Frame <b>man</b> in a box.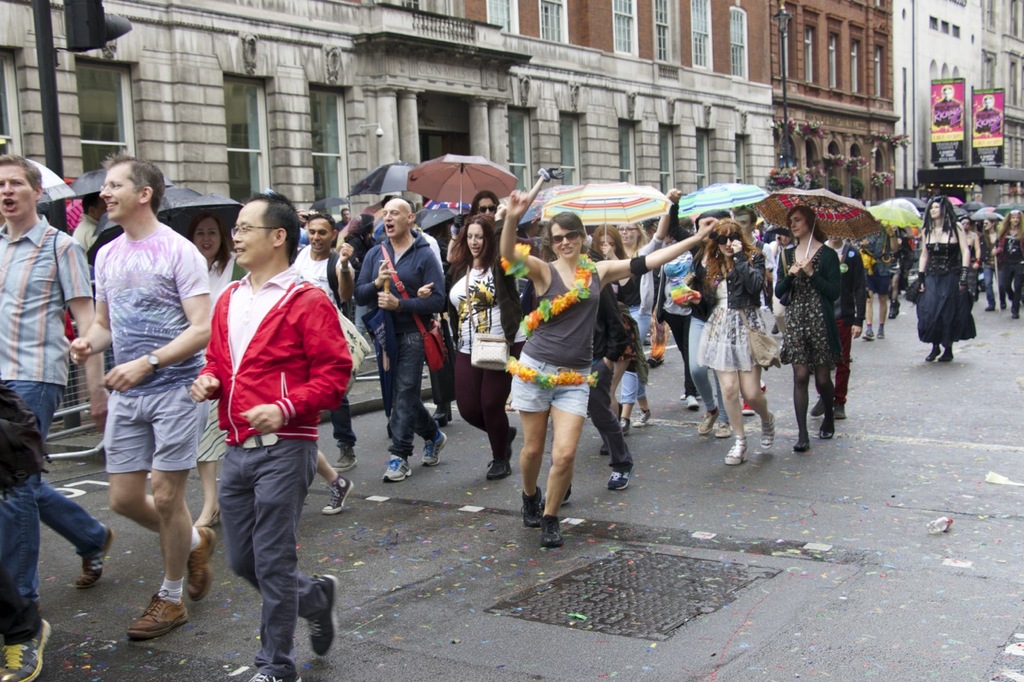
[left=354, top=197, right=450, bottom=483].
